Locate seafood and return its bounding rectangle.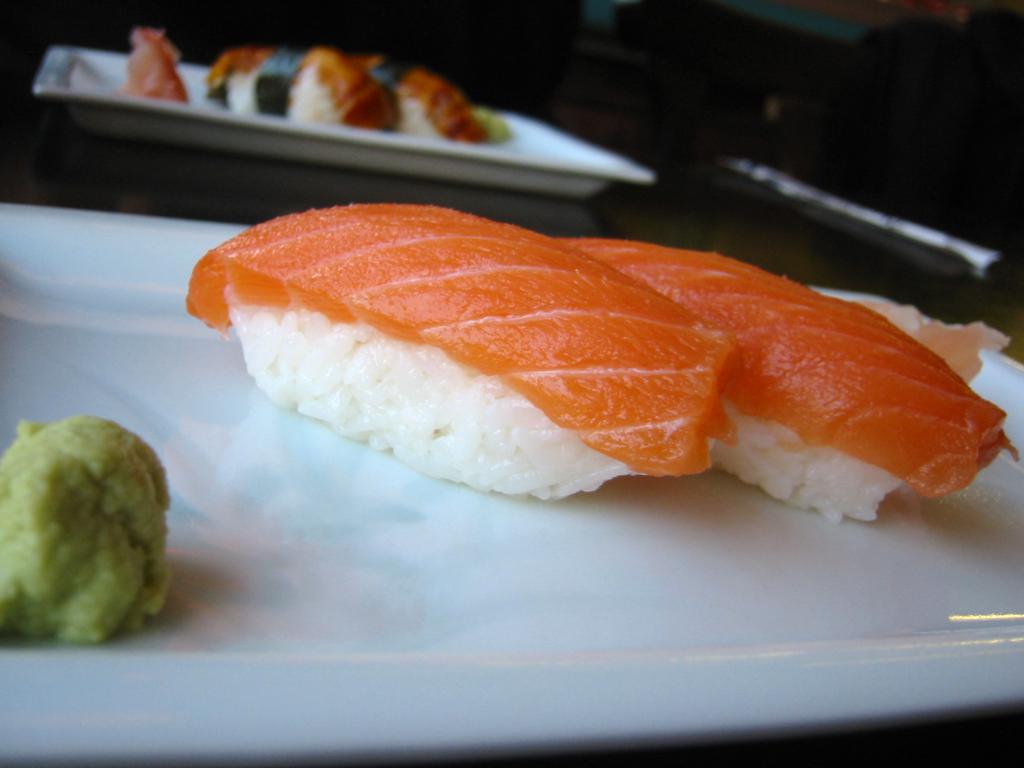
<box>401,61,485,137</box>.
